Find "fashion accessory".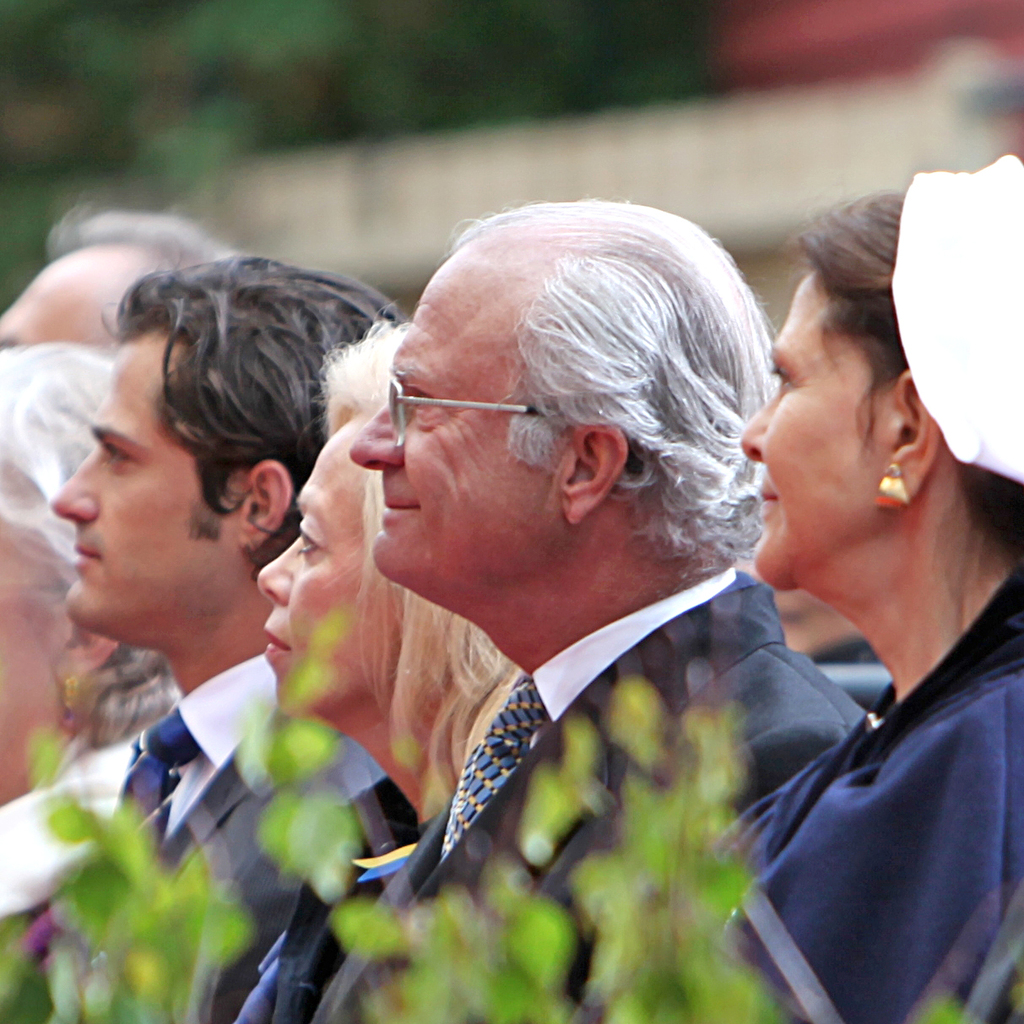
pyautogui.locateOnScreen(891, 154, 1023, 482).
